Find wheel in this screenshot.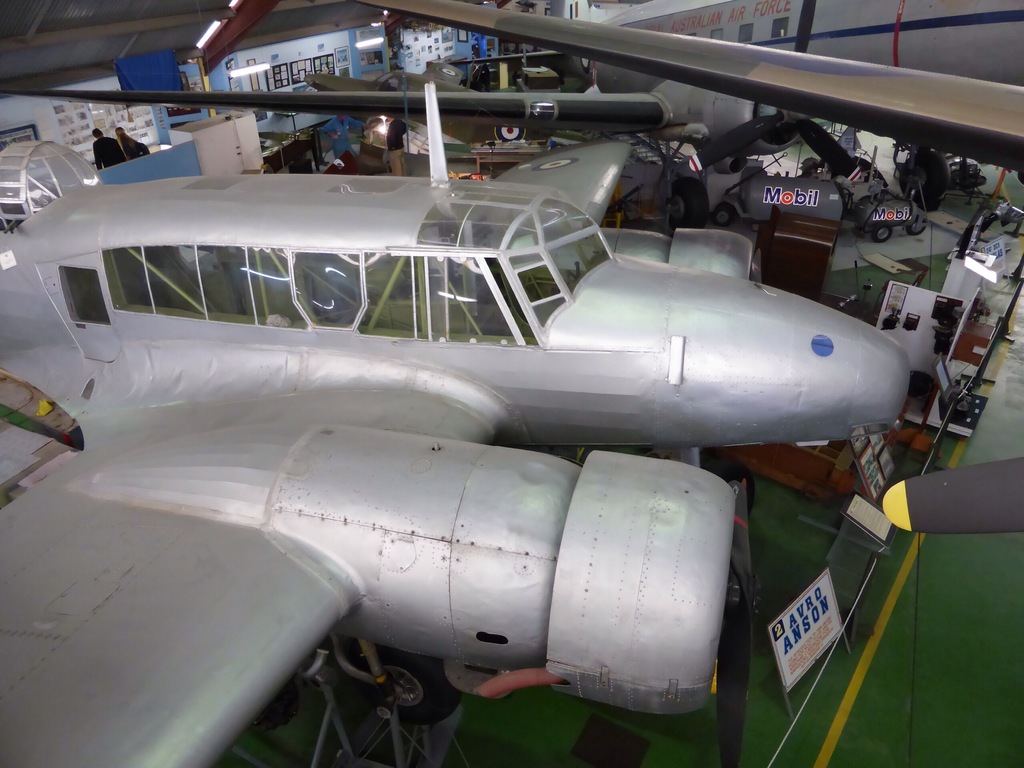
The bounding box for wheel is [x1=909, y1=212, x2=927, y2=236].
